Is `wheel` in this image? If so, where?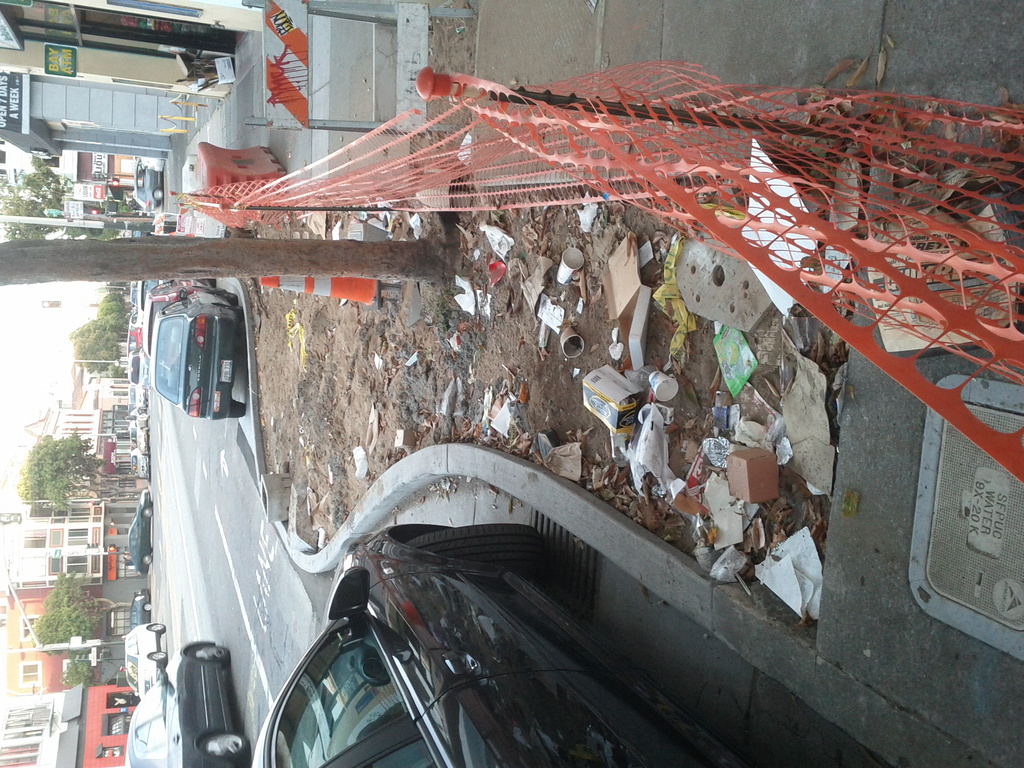
Yes, at <region>228, 394, 247, 419</region>.
